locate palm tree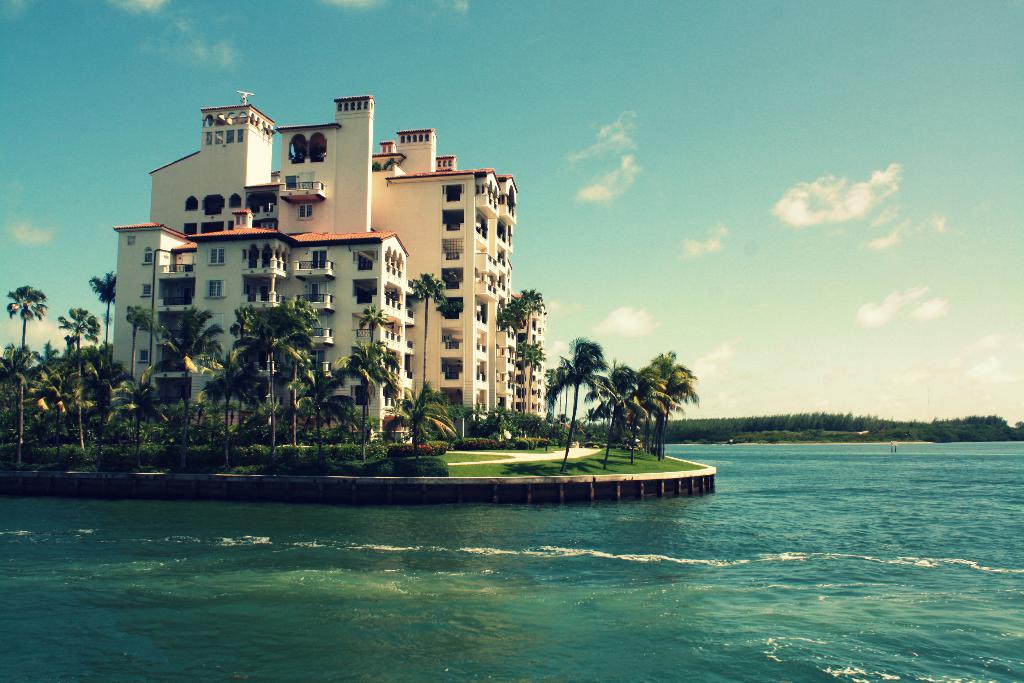
<bbox>125, 302, 149, 386</bbox>
